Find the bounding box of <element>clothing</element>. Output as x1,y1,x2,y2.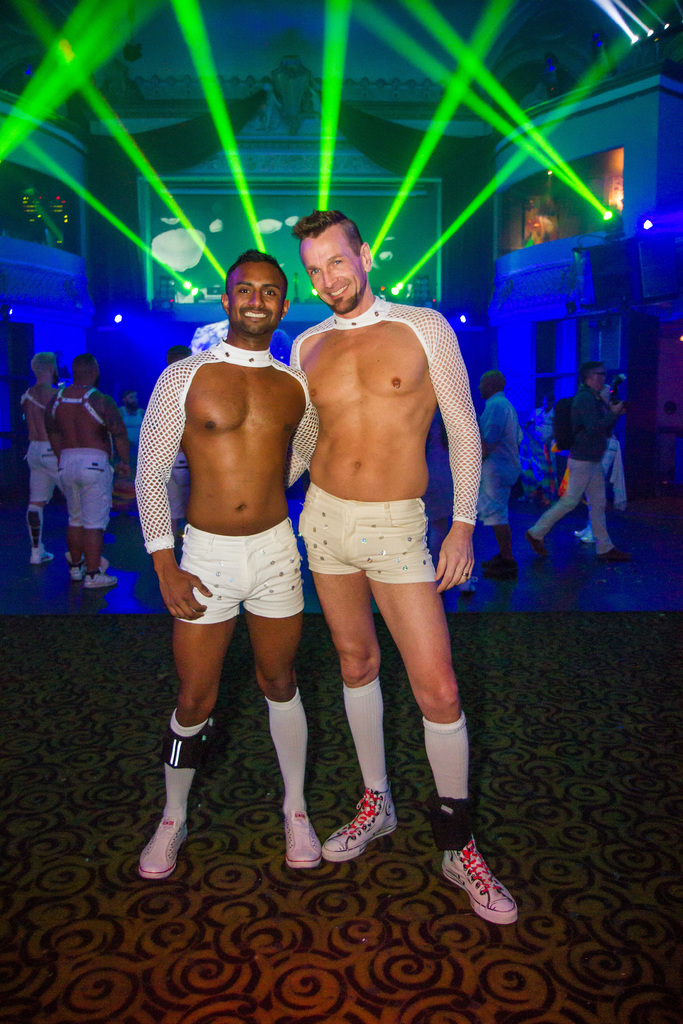
482,391,526,517.
